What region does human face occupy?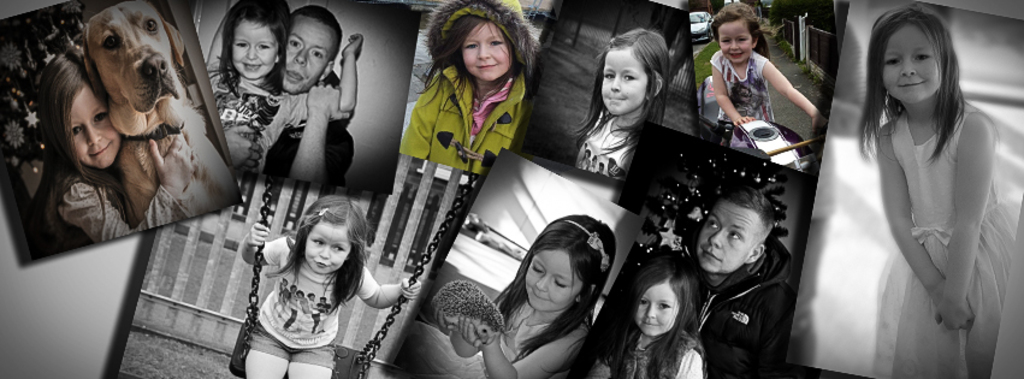
[526, 249, 573, 310].
